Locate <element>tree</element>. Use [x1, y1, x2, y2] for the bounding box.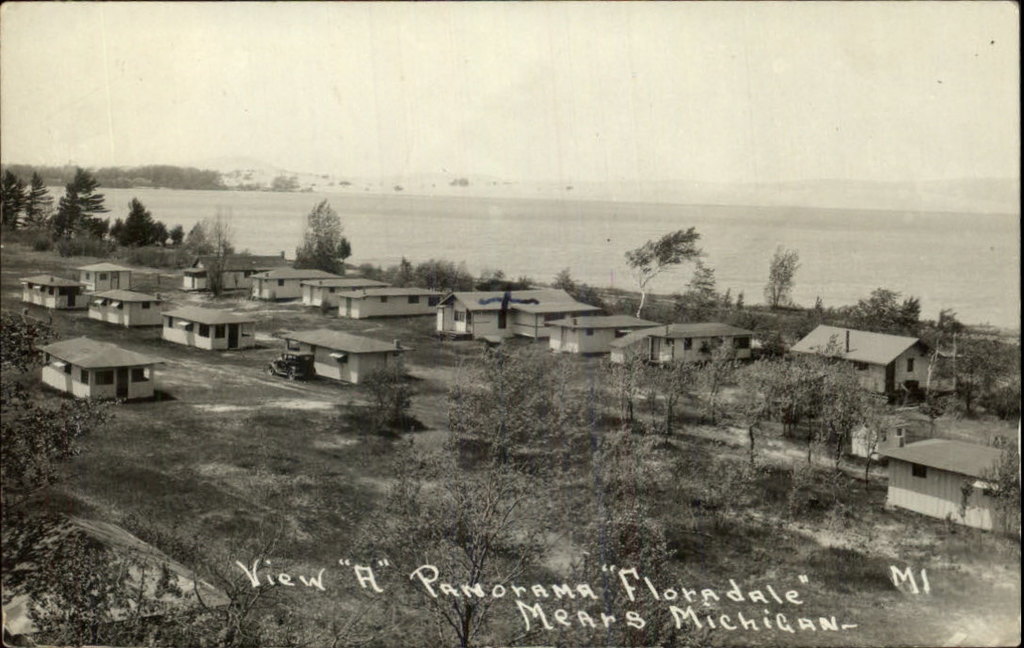
[627, 219, 718, 295].
